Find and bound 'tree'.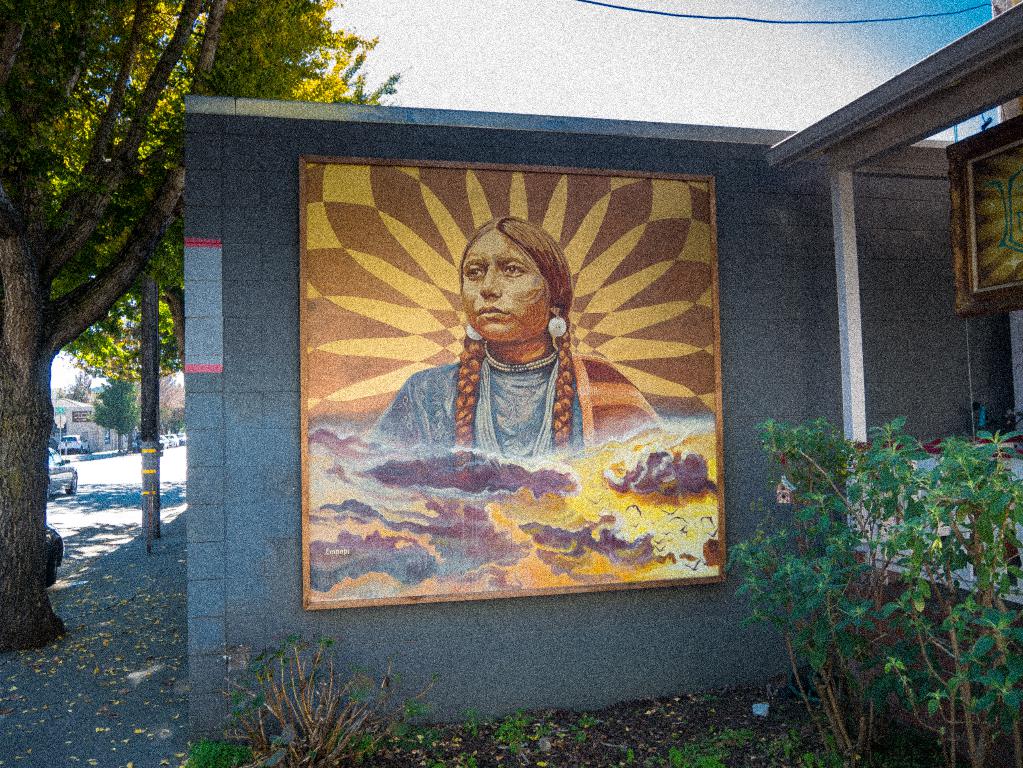
Bound: <box>10,1,198,534</box>.
